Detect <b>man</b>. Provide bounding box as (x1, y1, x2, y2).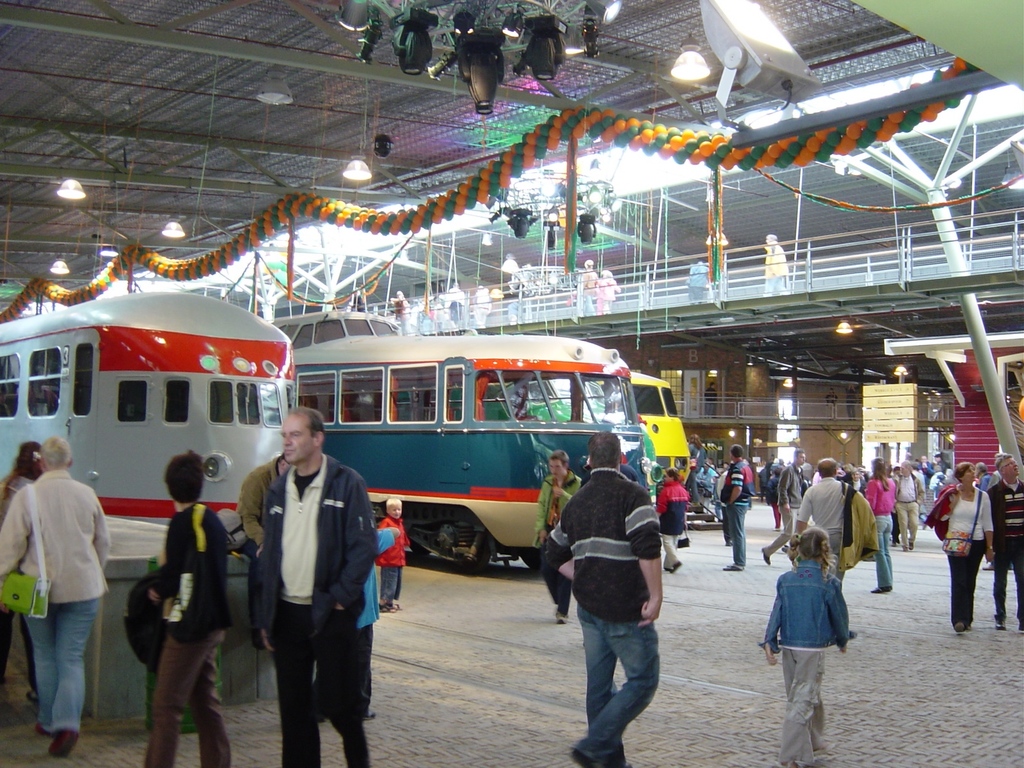
(984, 451, 1023, 630).
